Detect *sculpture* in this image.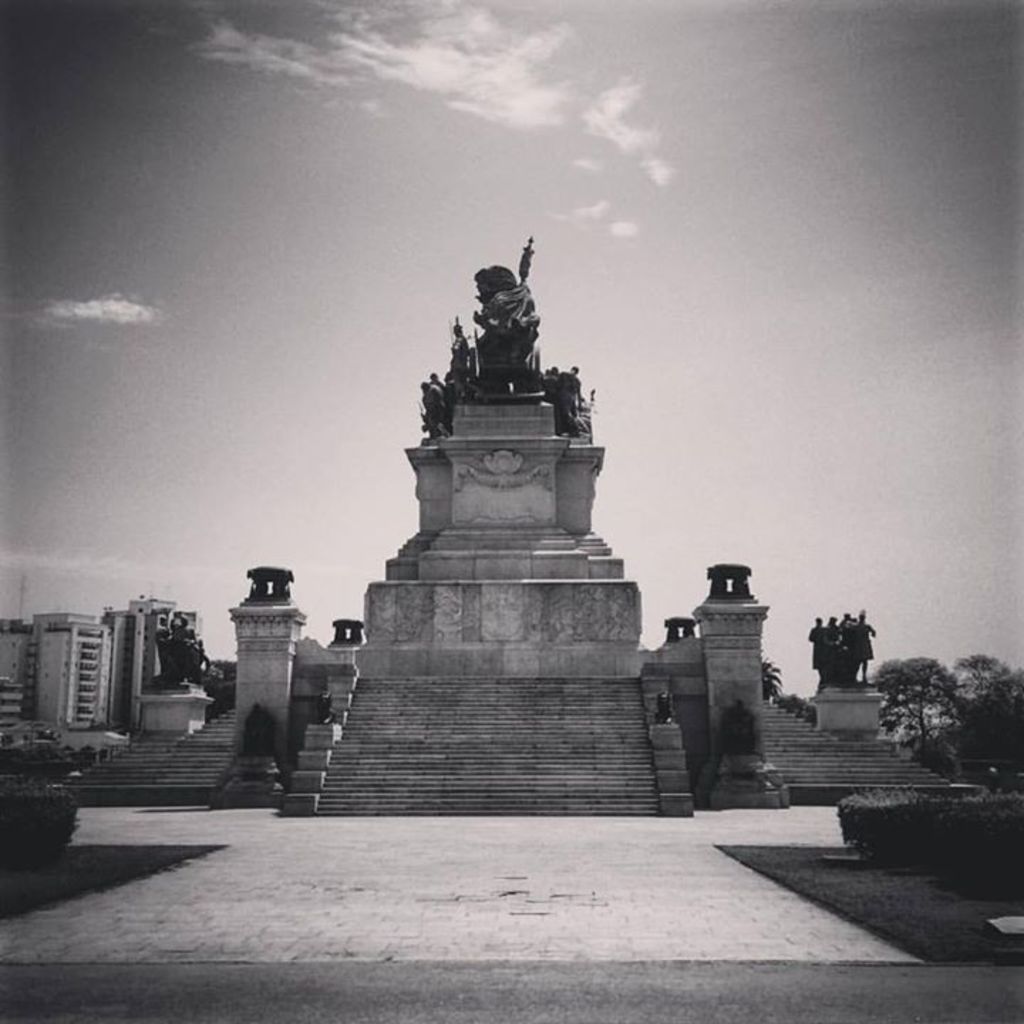
Detection: [left=708, top=565, right=768, bottom=599].
